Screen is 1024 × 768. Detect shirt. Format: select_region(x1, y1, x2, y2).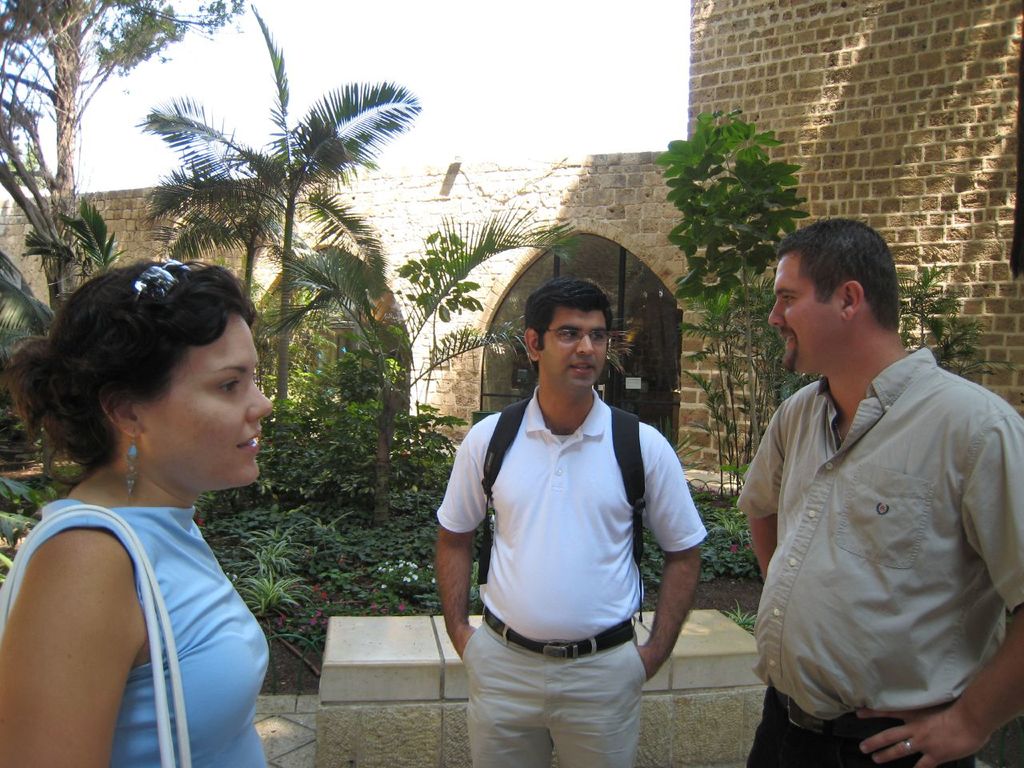
select_region(737, 346, 1023, 720).
